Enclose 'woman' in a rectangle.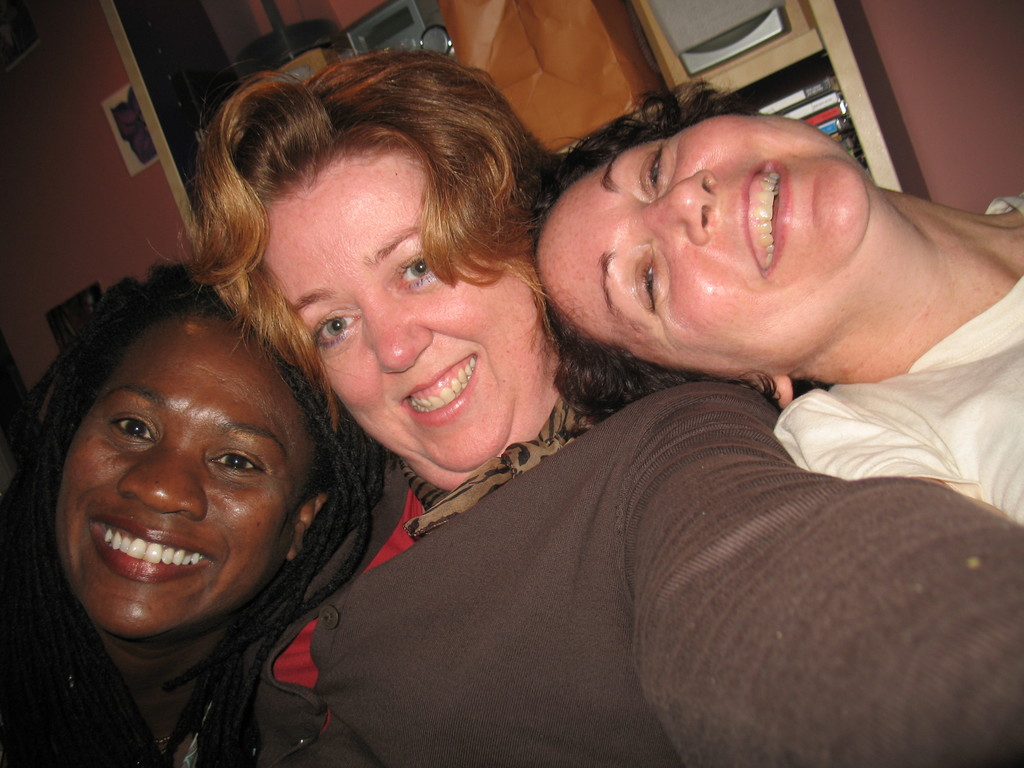
531, 81, 1023, 528.
